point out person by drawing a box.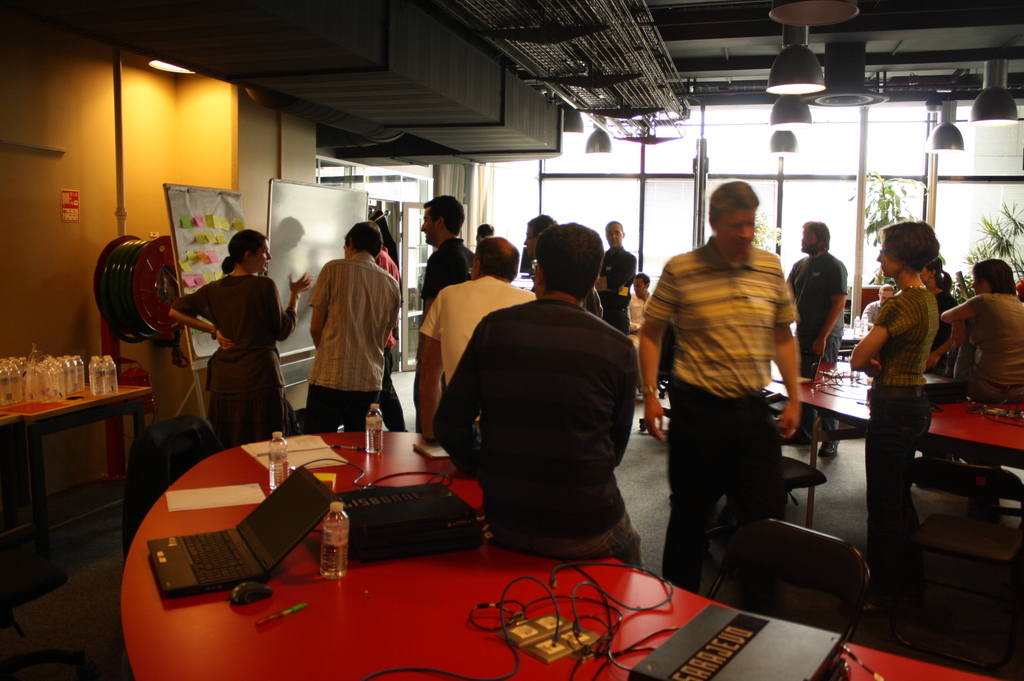
627,268,655,331.
